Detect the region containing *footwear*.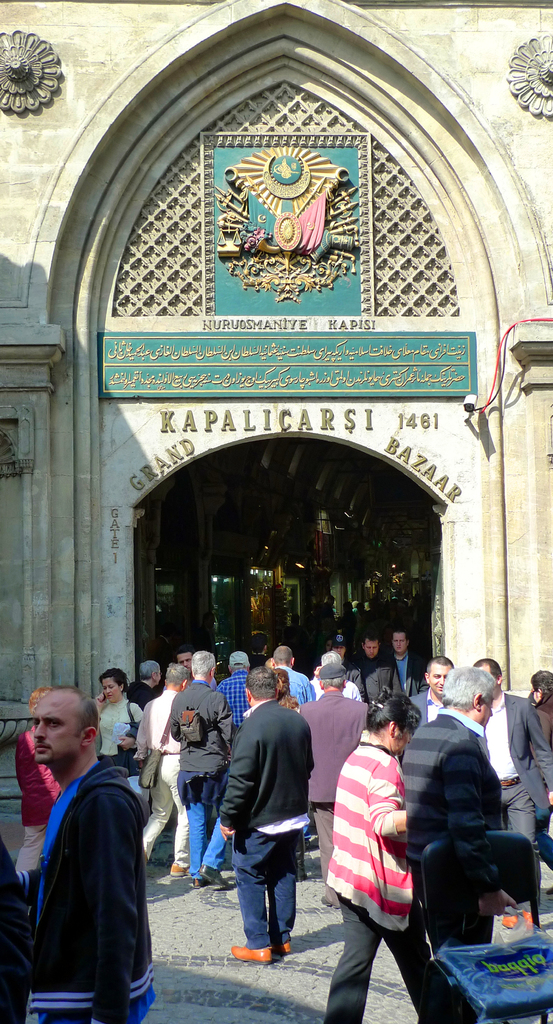
bbox(323, 893, 339, 908).
